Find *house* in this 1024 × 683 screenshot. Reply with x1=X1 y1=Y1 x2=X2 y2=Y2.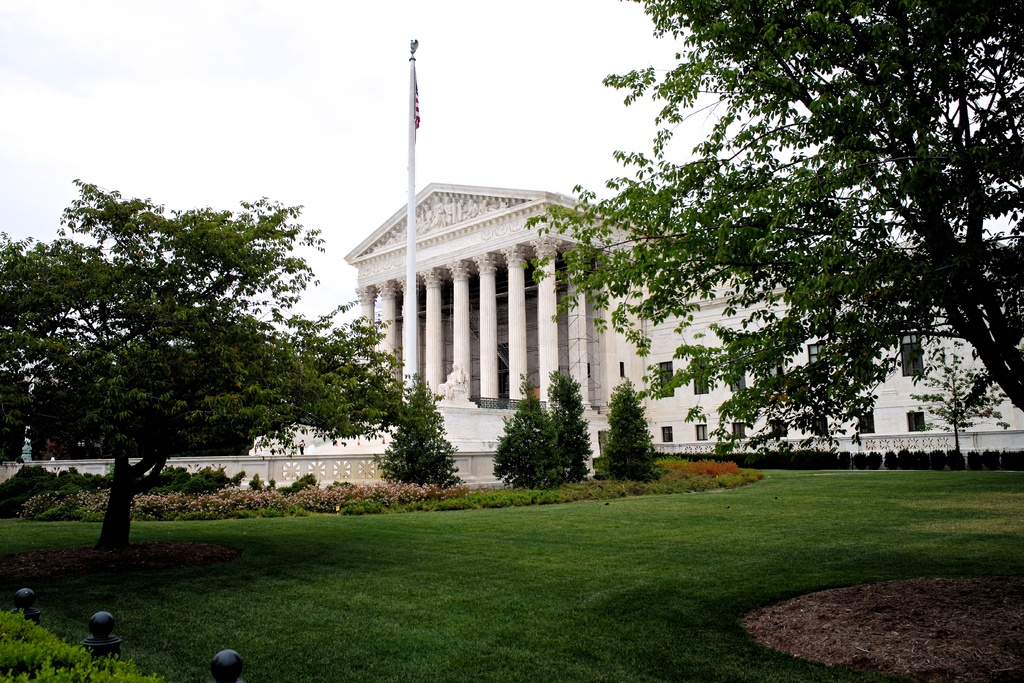
x1=345 y1=183 x2=1023 y2=449.
